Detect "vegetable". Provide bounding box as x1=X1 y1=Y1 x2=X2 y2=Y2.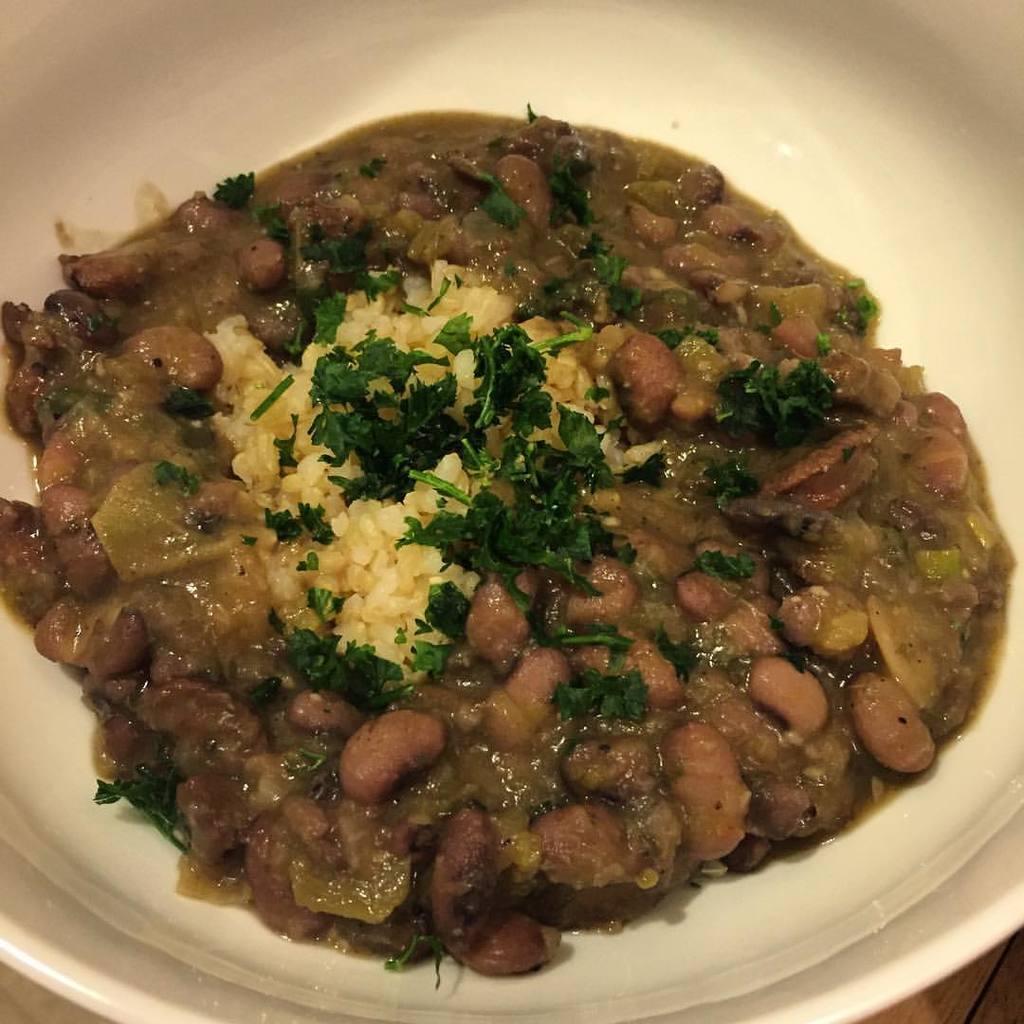
x1=263 y1=201 x2=288 y2=238.
